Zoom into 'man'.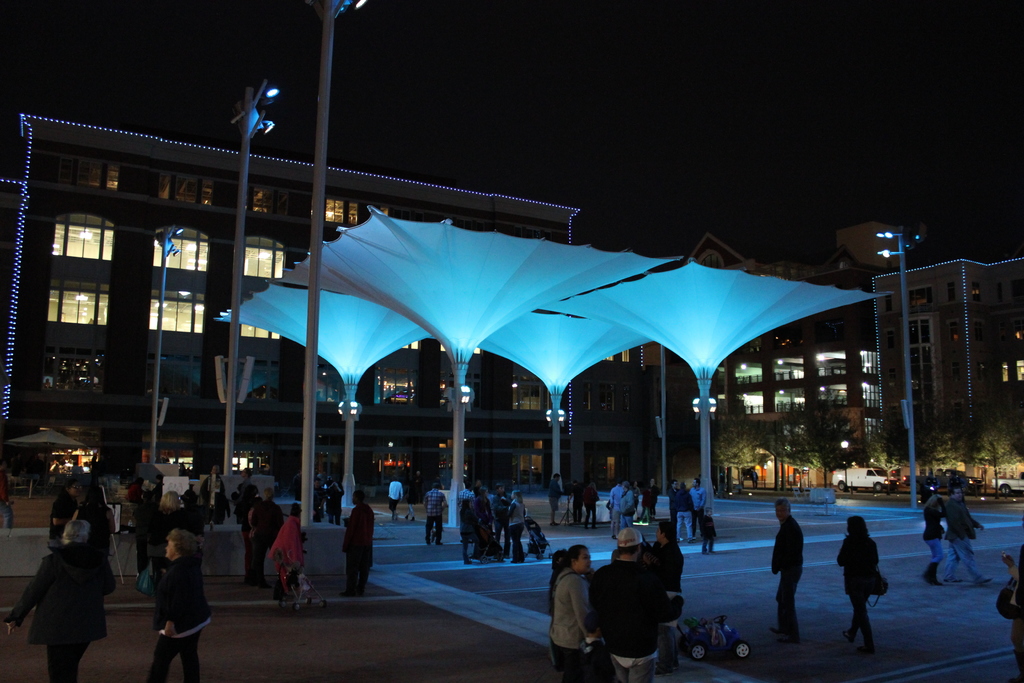
Zoom target: bbox=(8, 520, 116, 682).
